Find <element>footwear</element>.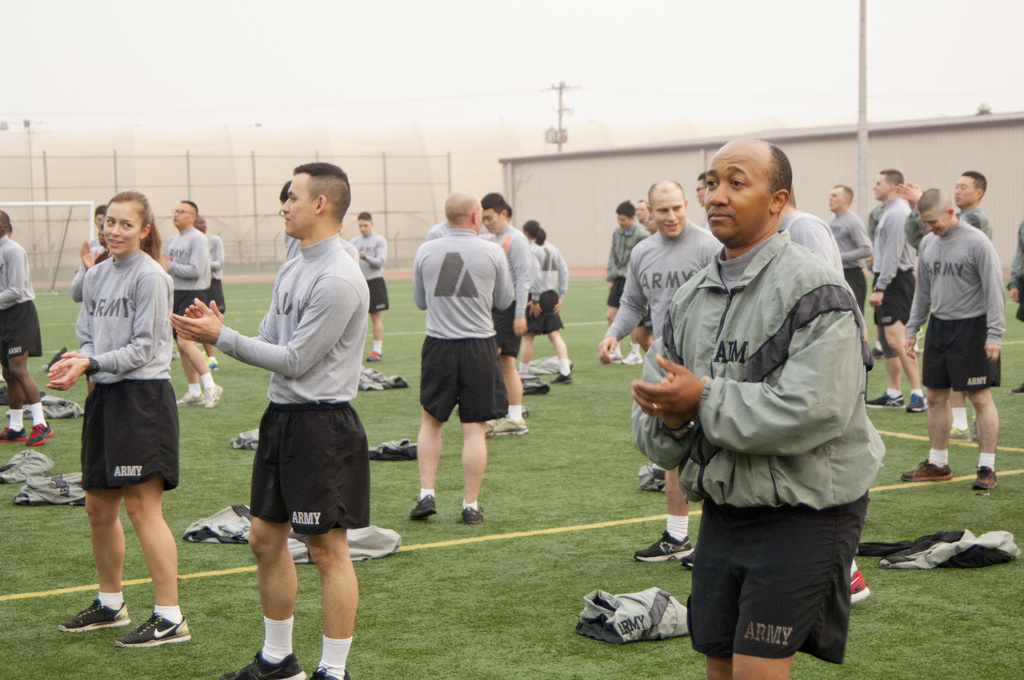
locate(410, 496, 437, 517).
